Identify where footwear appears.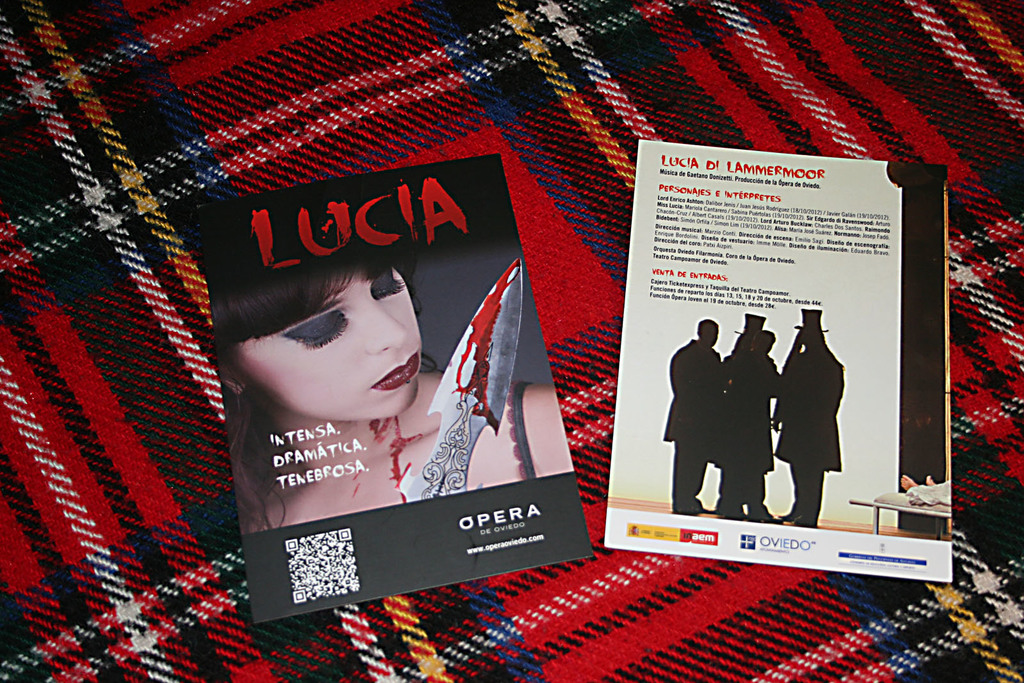
Appears at left=778, top=510, right=817, bottom=525.
